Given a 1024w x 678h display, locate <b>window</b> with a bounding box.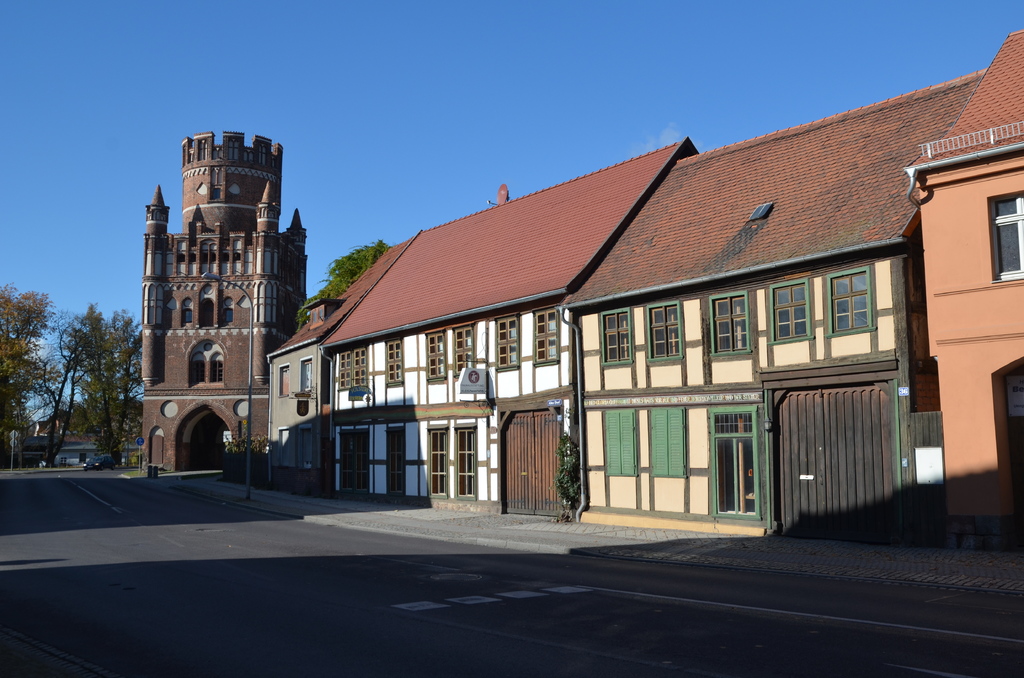
Located: detection(340, 348, 356, 383).
